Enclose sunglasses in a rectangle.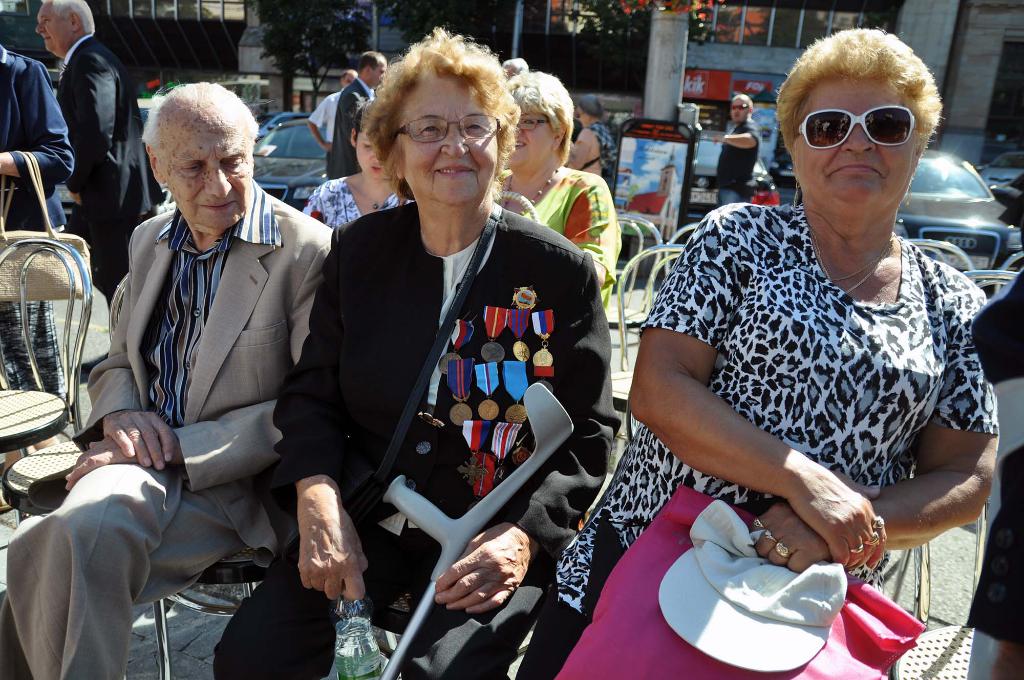
detection(797, 103, 917, 148).
